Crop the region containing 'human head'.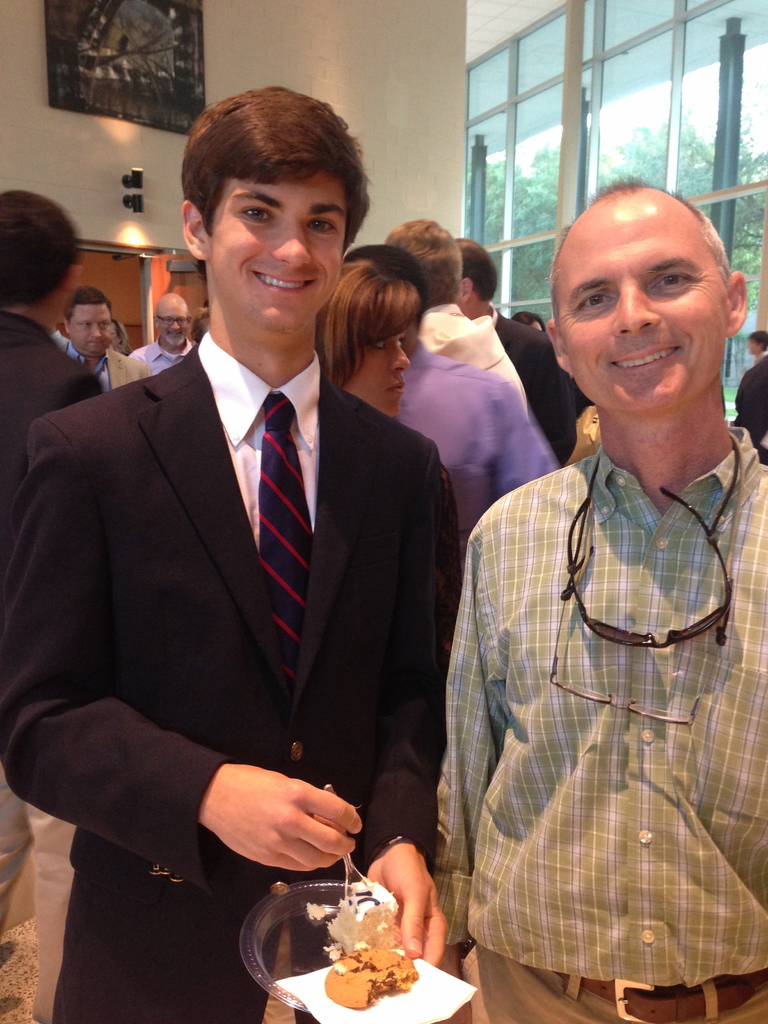
Crop region: (67,286,116,355).
